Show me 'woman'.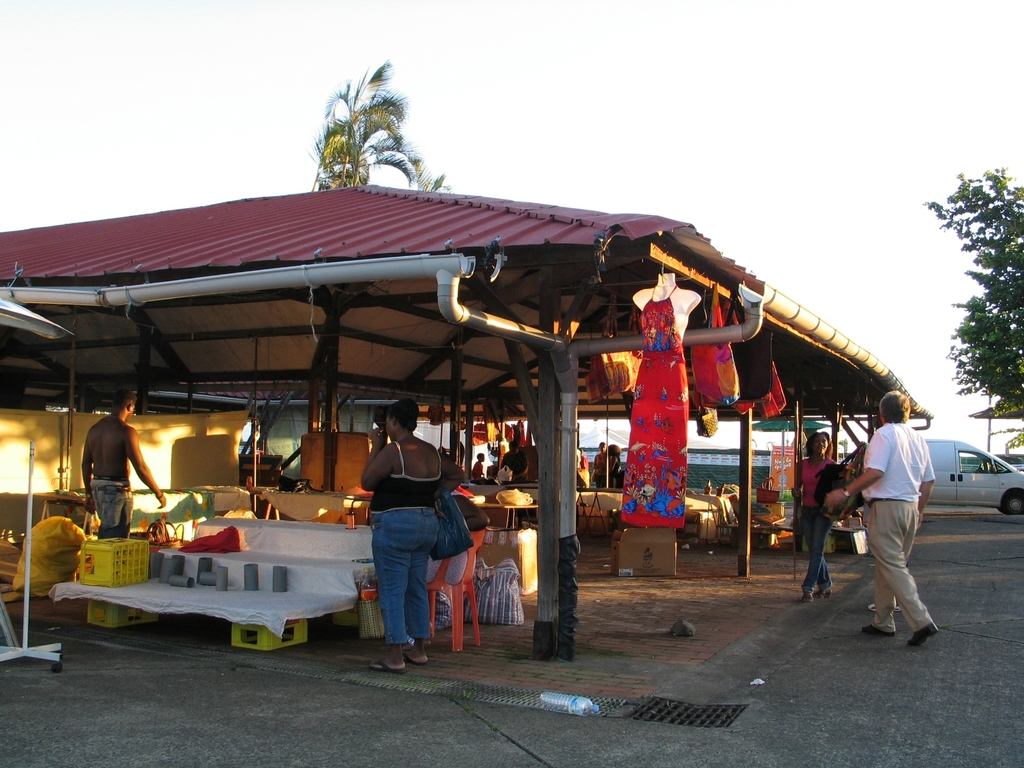
'woman' is here: box(346, 401, 465, 662).
